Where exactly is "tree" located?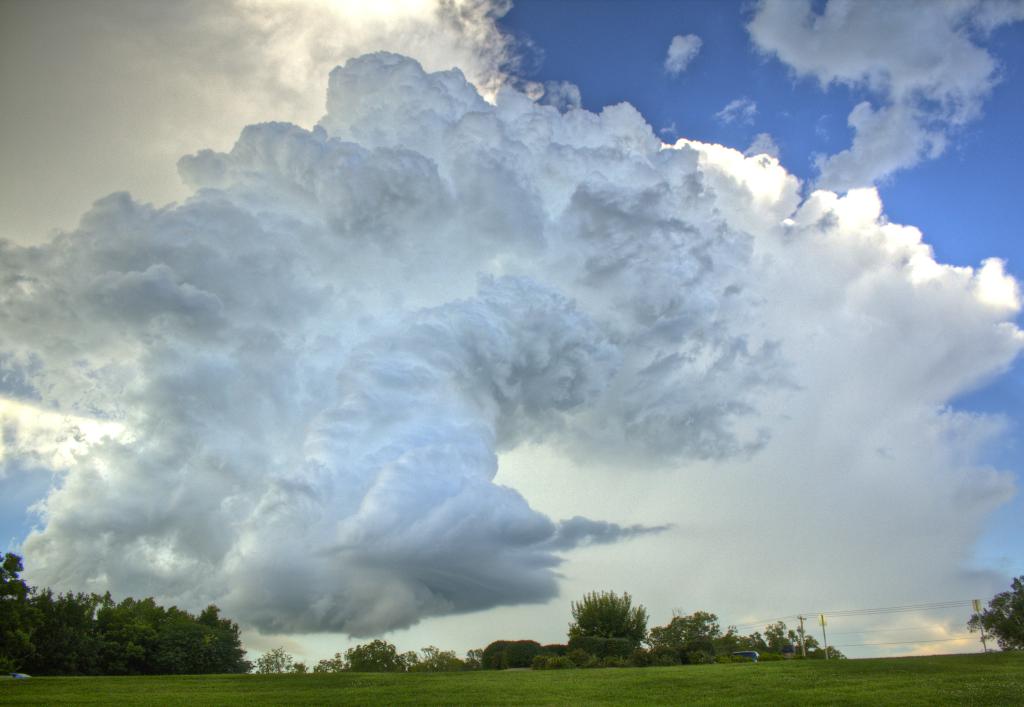
Its bounding box is Rect(462, 645, 483, 671).
